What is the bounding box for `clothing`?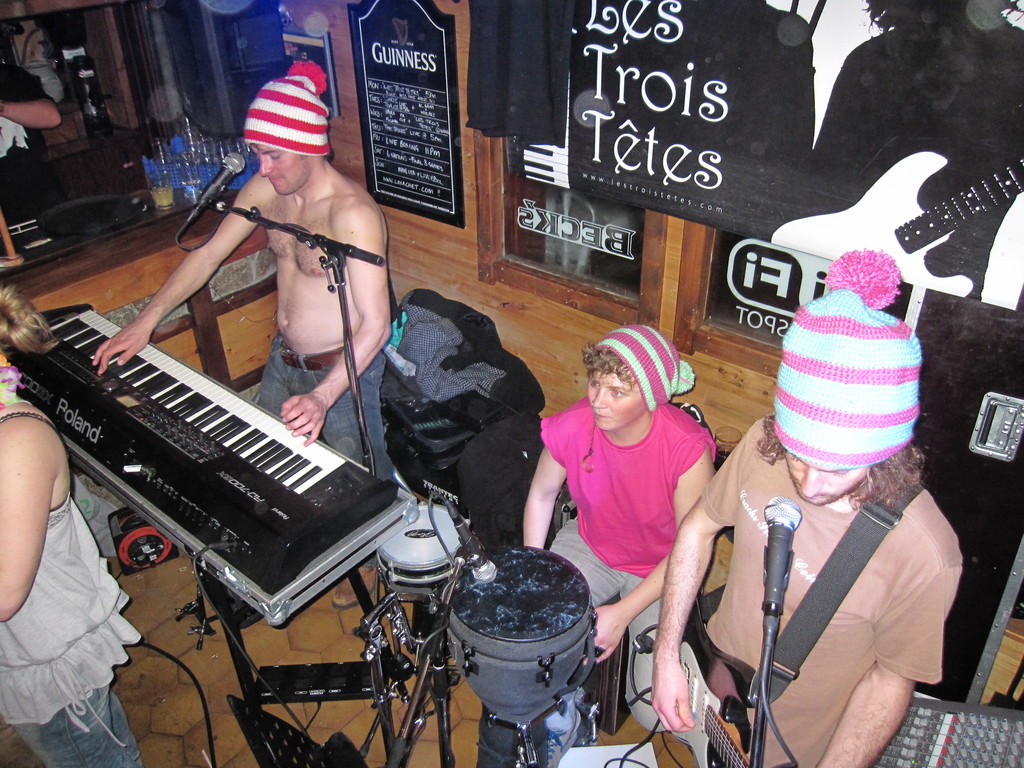
BBox(0, 406, 144, 767).
